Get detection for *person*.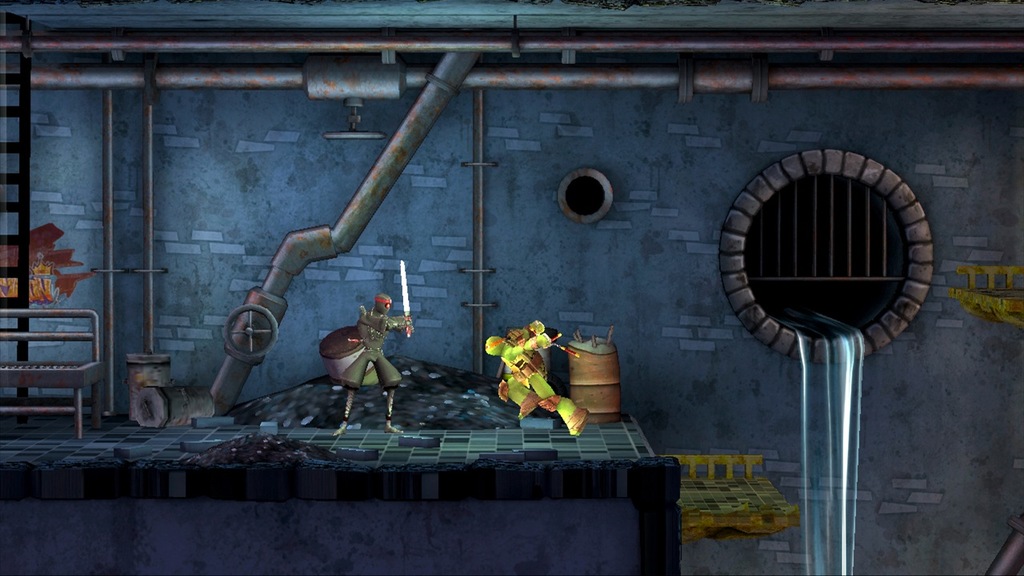
Detection: box(333, 290, 415, 436).
